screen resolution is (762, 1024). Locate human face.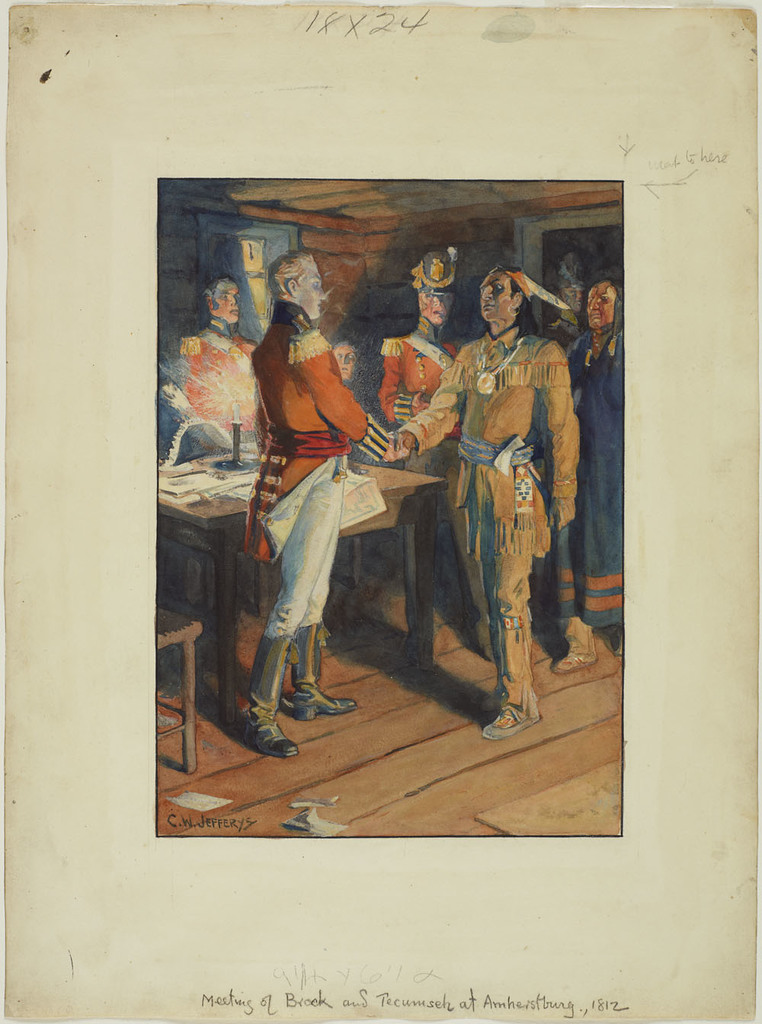
bbox=(215, 276, 243, 325).
